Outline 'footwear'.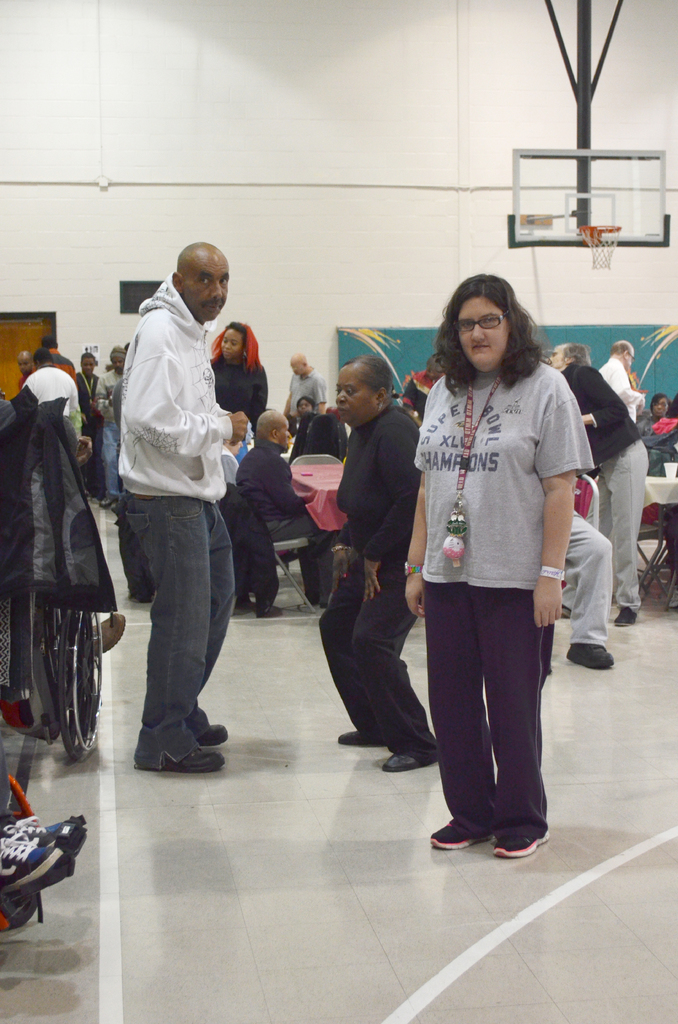
Outline: 195,725,231,743.
